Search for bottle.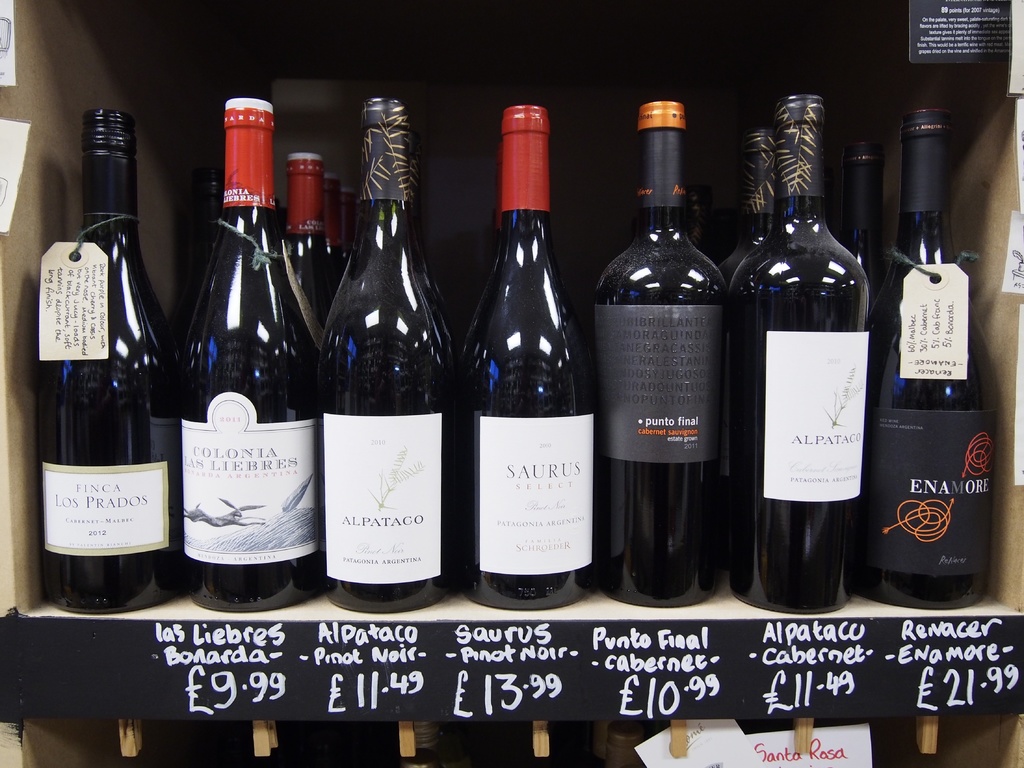
Found at 310, 95, 459, 616.
